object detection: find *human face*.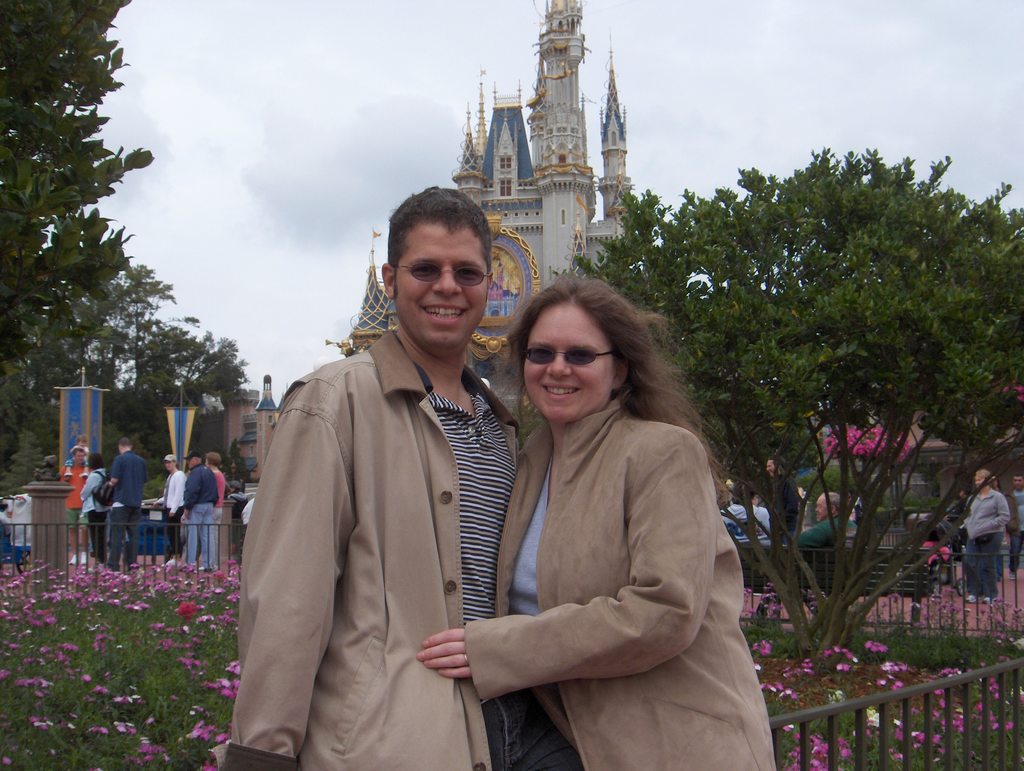
(x1=164, y1=460, x2=175, y2=471).
